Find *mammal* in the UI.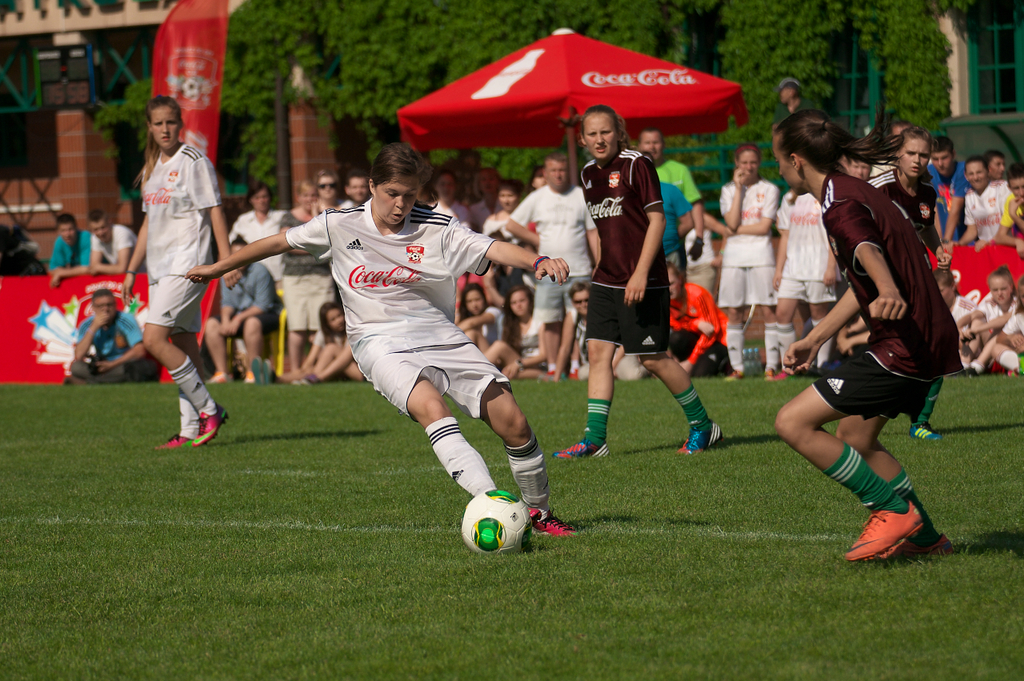
UI element at bbox(66, 290, 145, 382).
